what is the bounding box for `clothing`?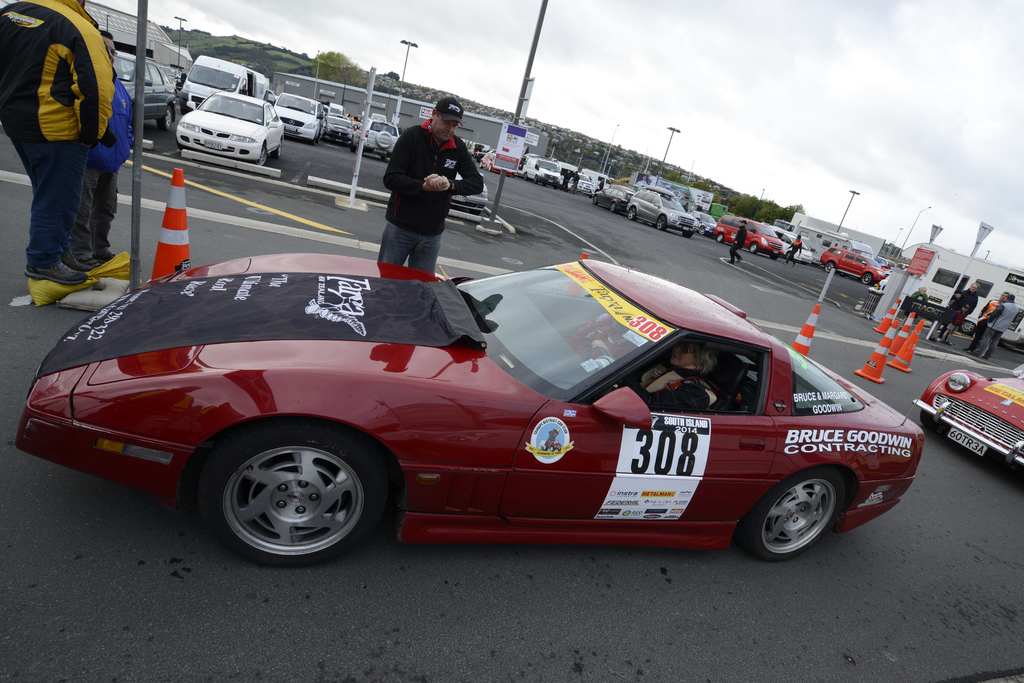
<region>90, 83, 130, 264</region>.
